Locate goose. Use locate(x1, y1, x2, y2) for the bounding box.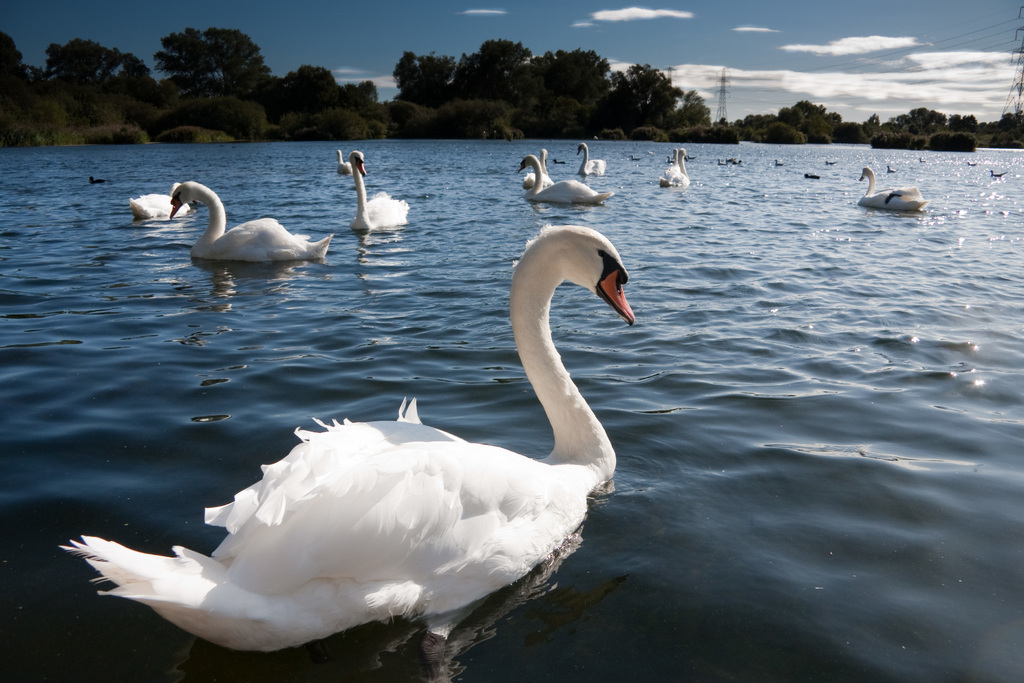
locate(521, 147, 556, 195).
